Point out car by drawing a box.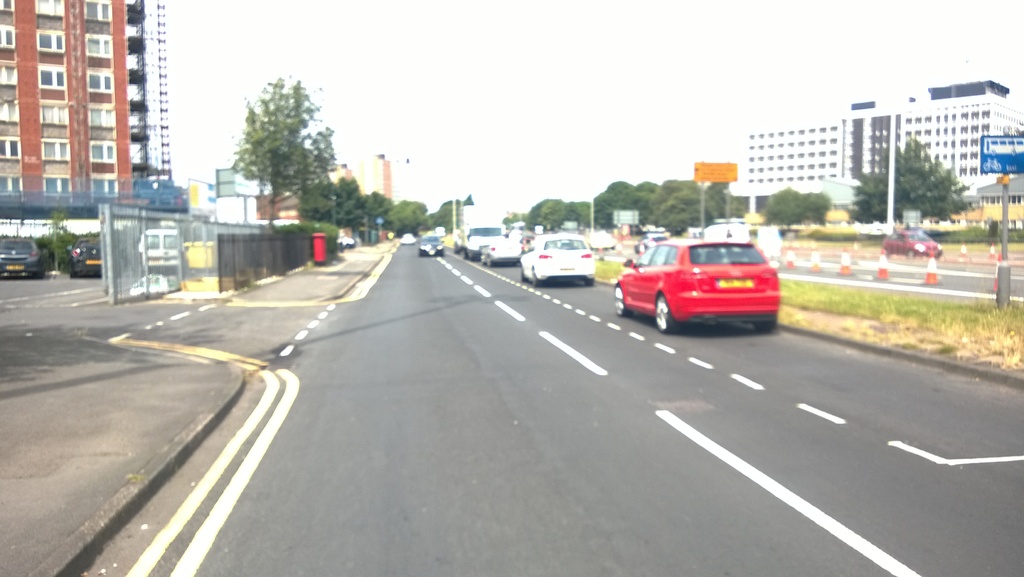
[left=881, top=228, right=946, bottom=259].
